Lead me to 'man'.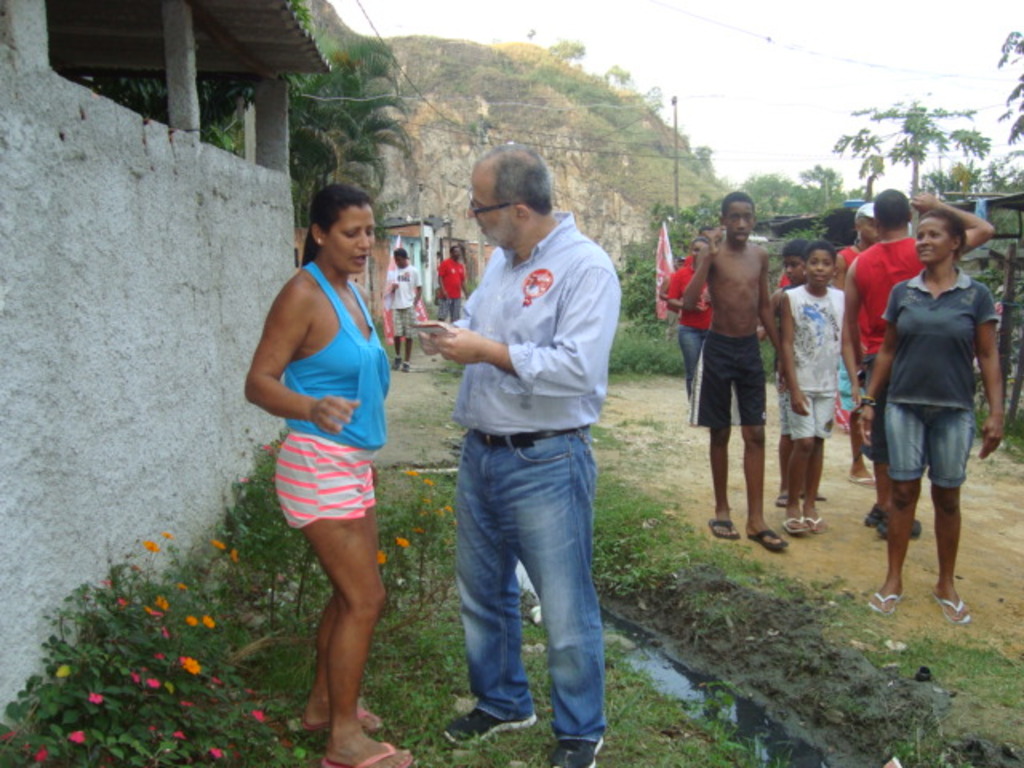
Lead to BBox(411, 141, 630, 747).
